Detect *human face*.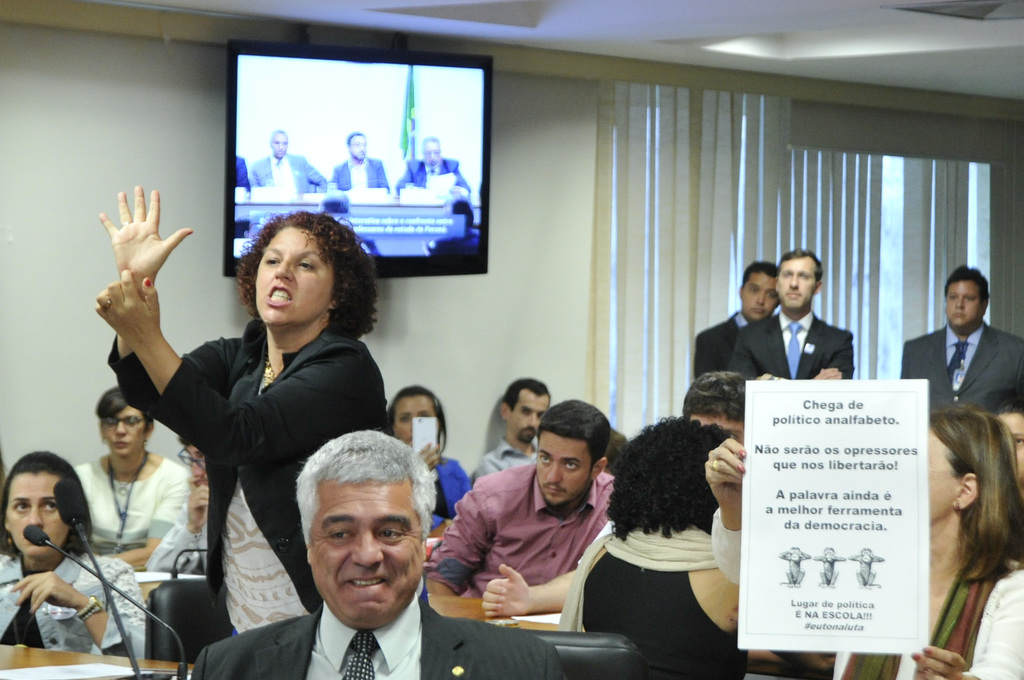
Detected at 947,281,983,337.
